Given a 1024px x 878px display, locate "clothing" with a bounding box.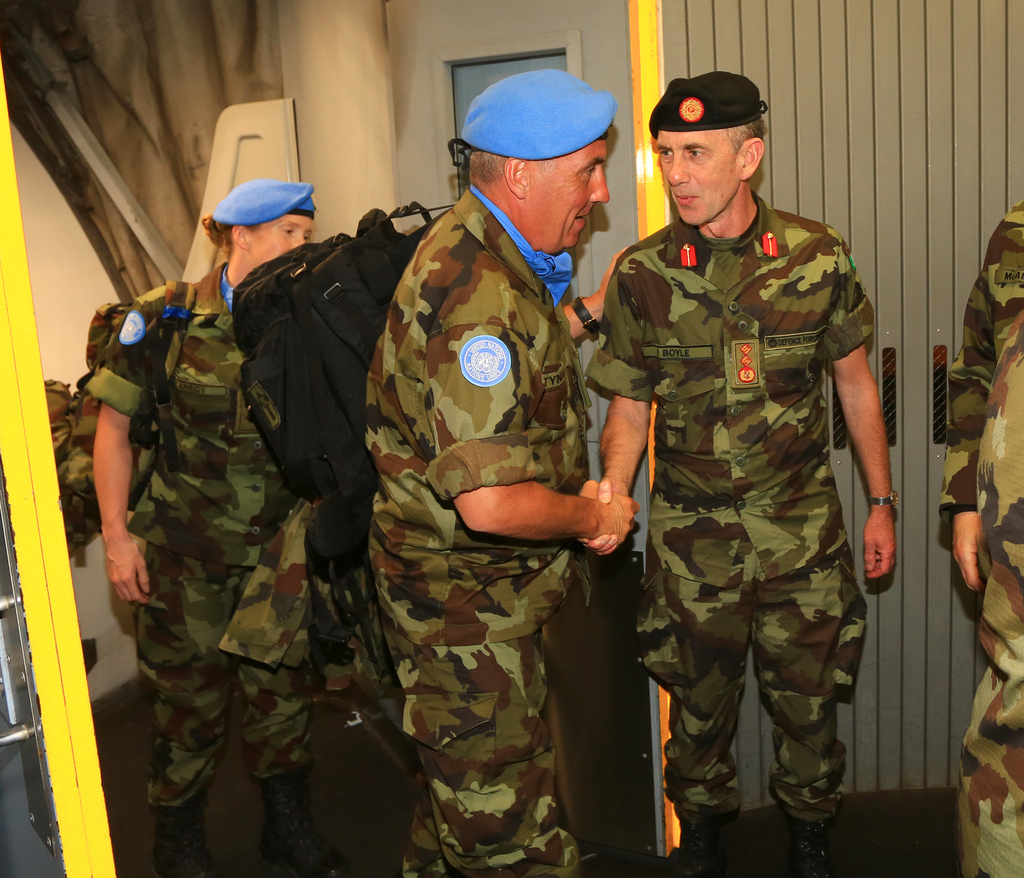
Located: crop(936, 199, 1023, 874).
